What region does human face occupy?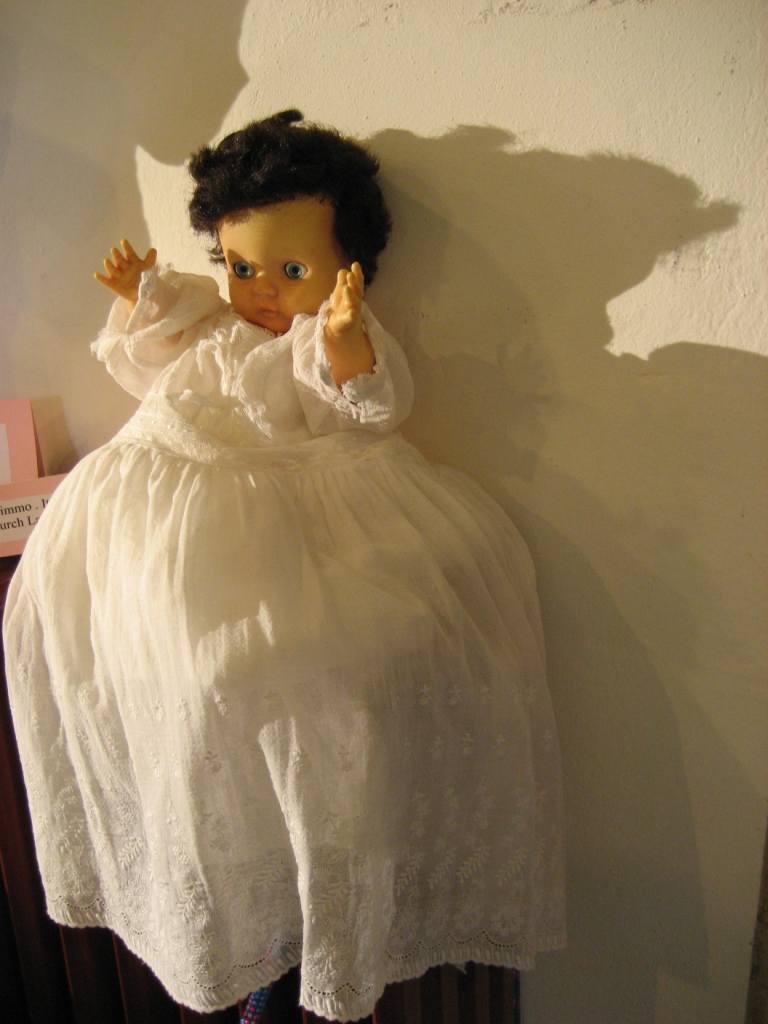
locate(224, 199, 339, 334).
